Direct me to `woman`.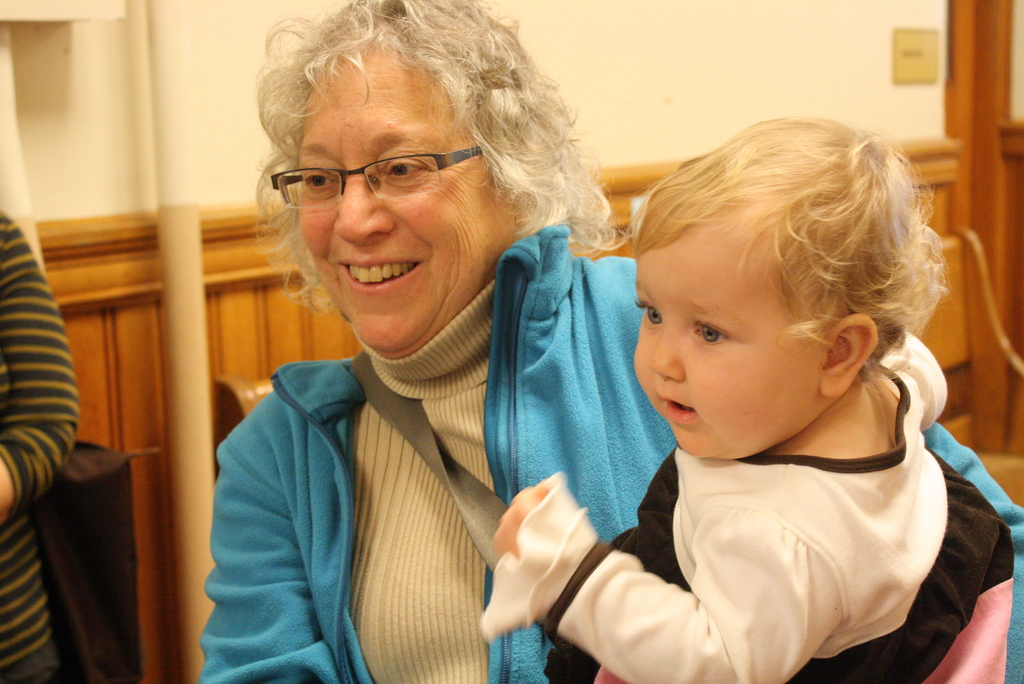
Direction: (left=190, top=0, right=1023, bottom=676).
